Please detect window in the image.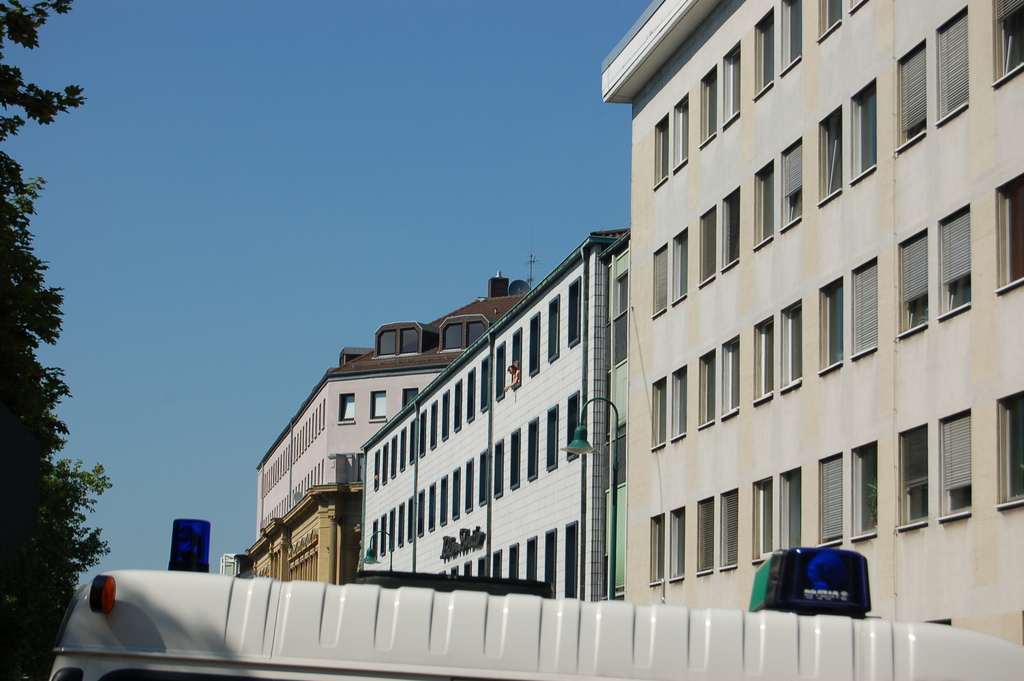
box(825, 0, 840, 24).
